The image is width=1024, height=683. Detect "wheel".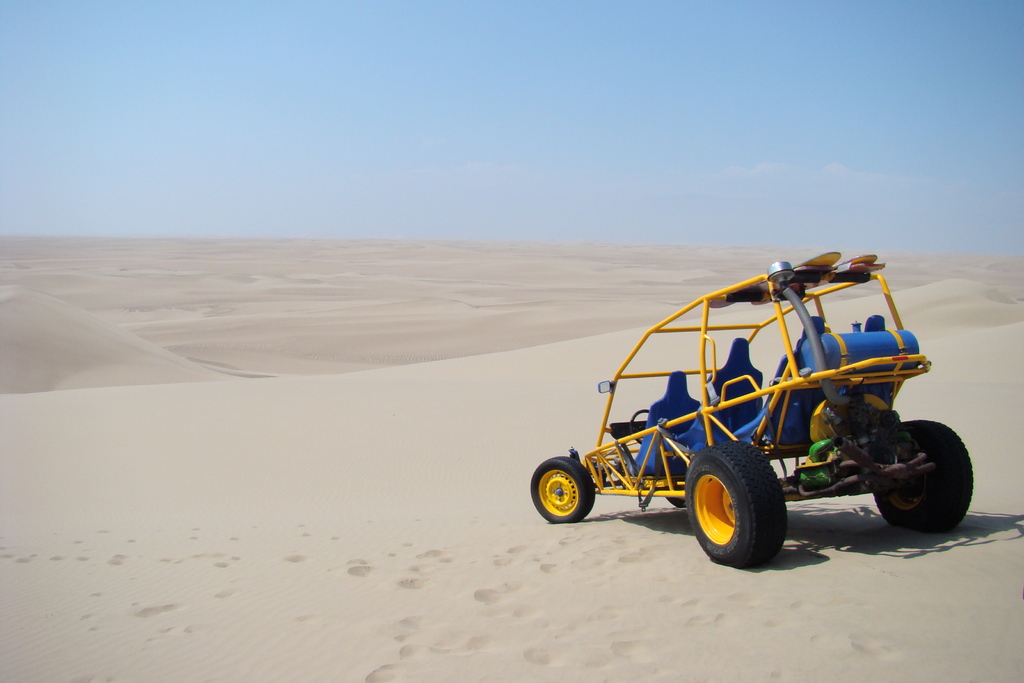
Detection: [x1=527, y1=453, x2=595, y2=525].
